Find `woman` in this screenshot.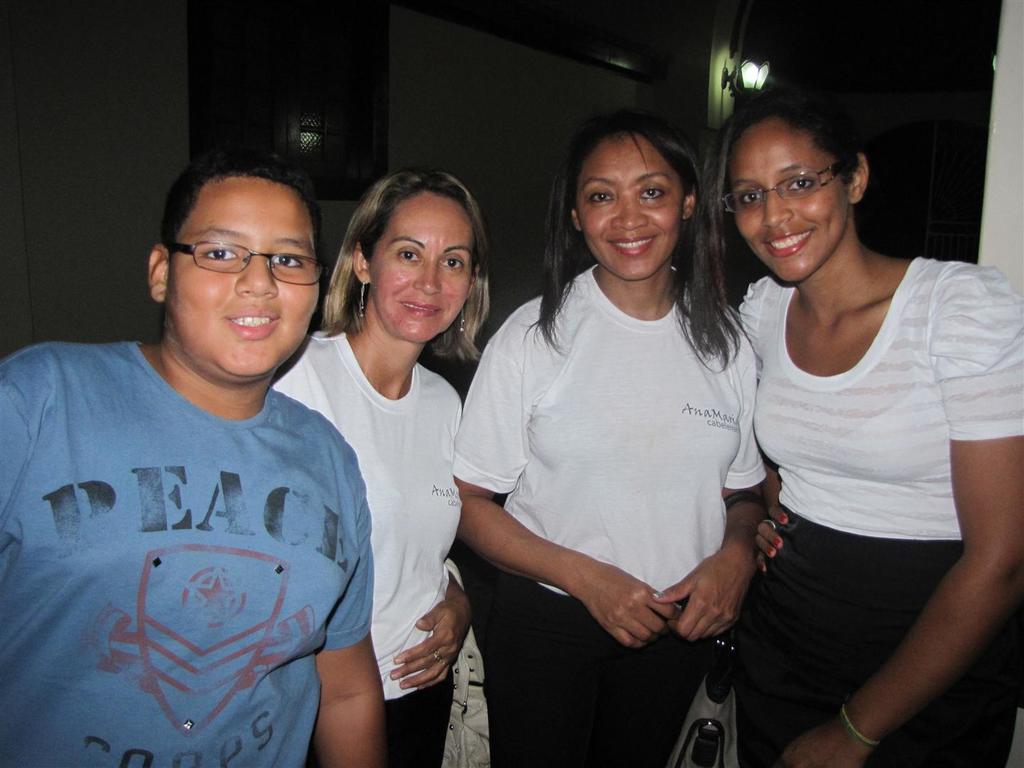
The bounding box for `woman` is crop(677, 78, 1023, 767).
